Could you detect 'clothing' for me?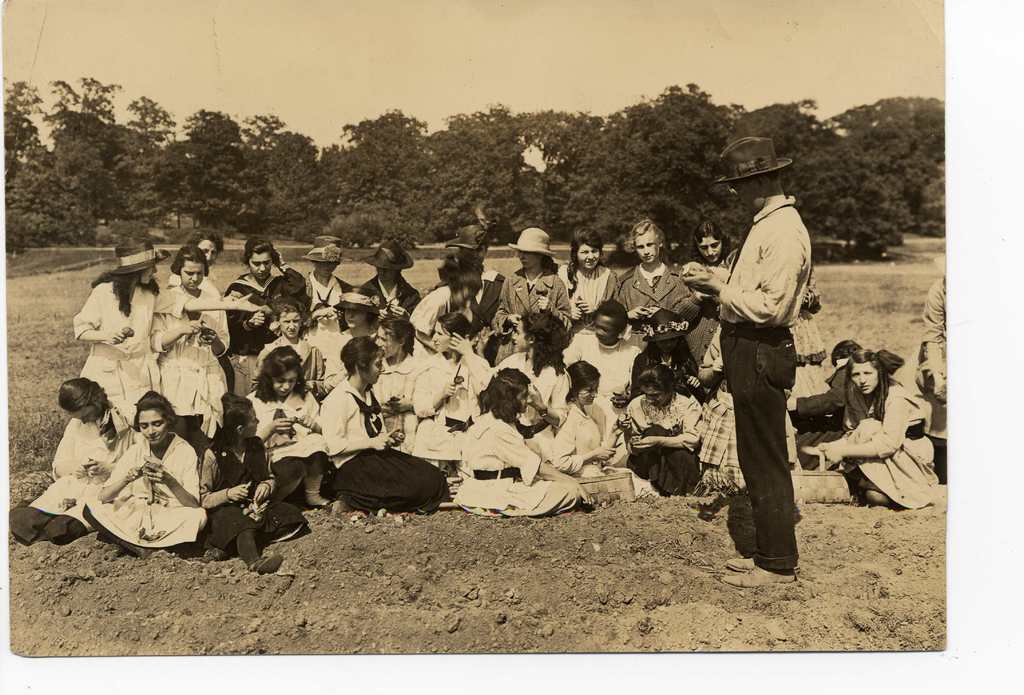
Detection result: detection(316, 311, 380, 391).
